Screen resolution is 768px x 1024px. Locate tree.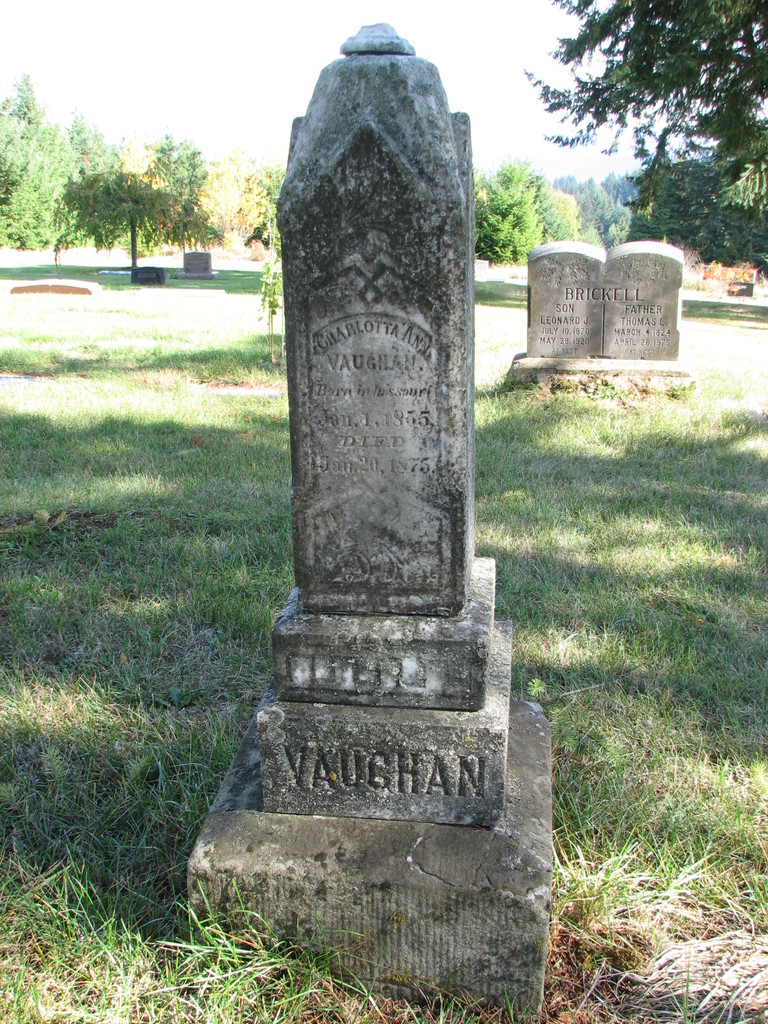
left=62, top=166, right=205, bottom=259.
